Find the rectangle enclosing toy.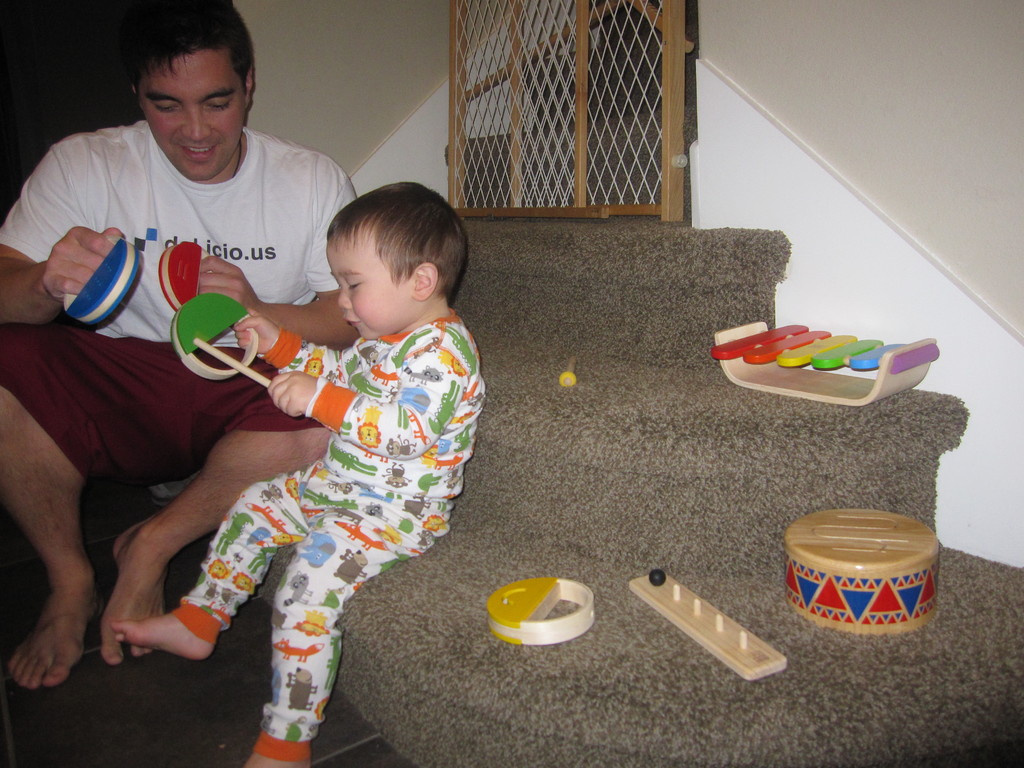
detection(714, 323, 936, 412).
